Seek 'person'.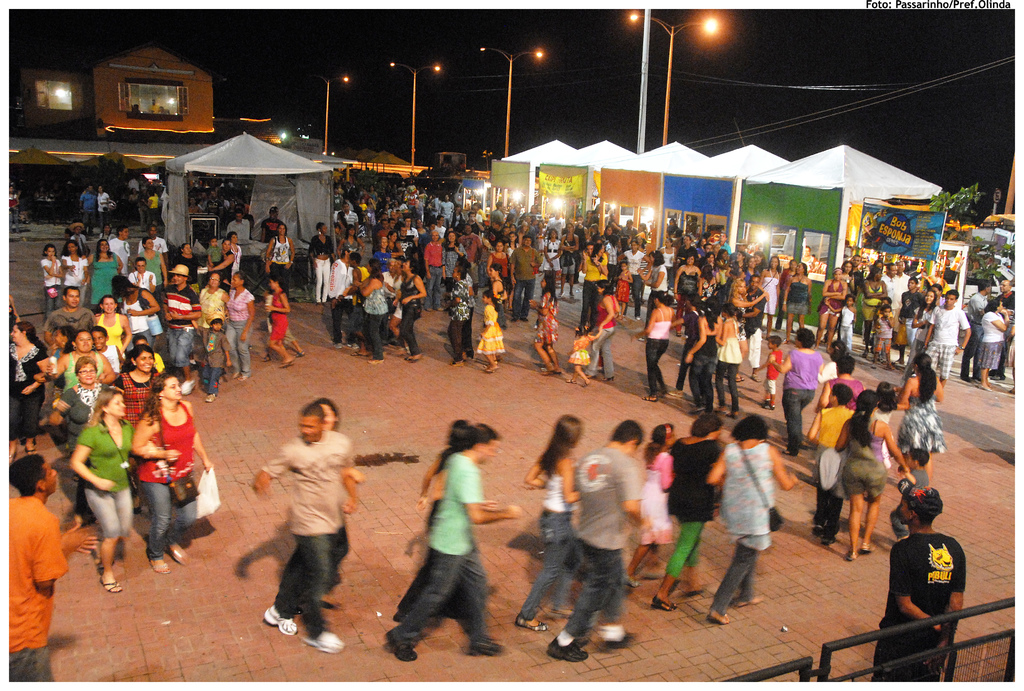
(890,451,931,539).
